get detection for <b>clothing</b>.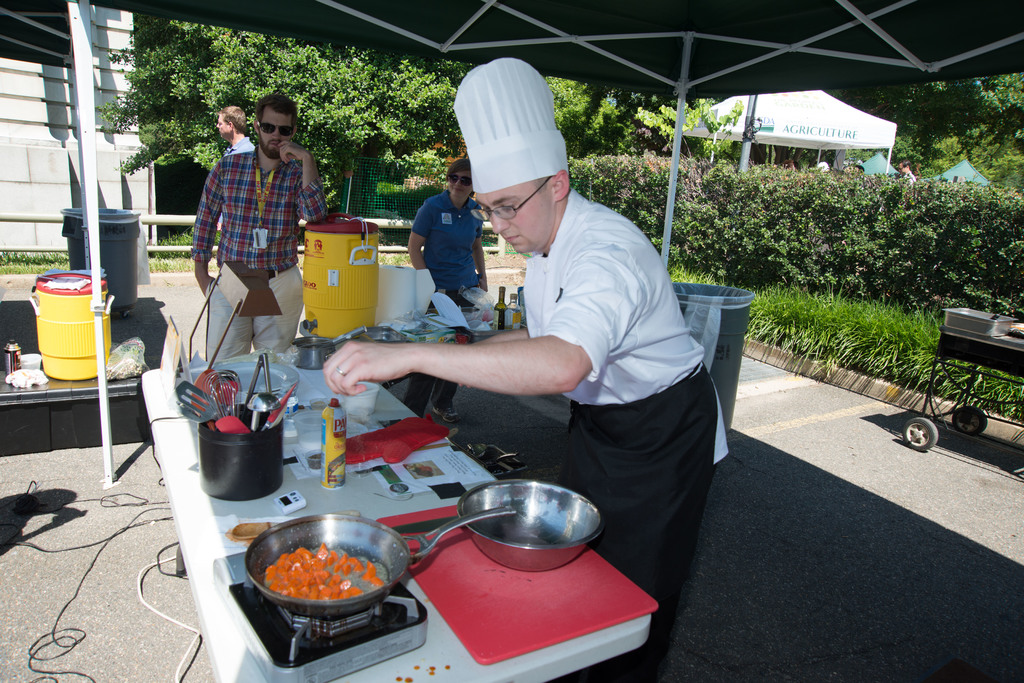
Detection: 190 150 326 360.
